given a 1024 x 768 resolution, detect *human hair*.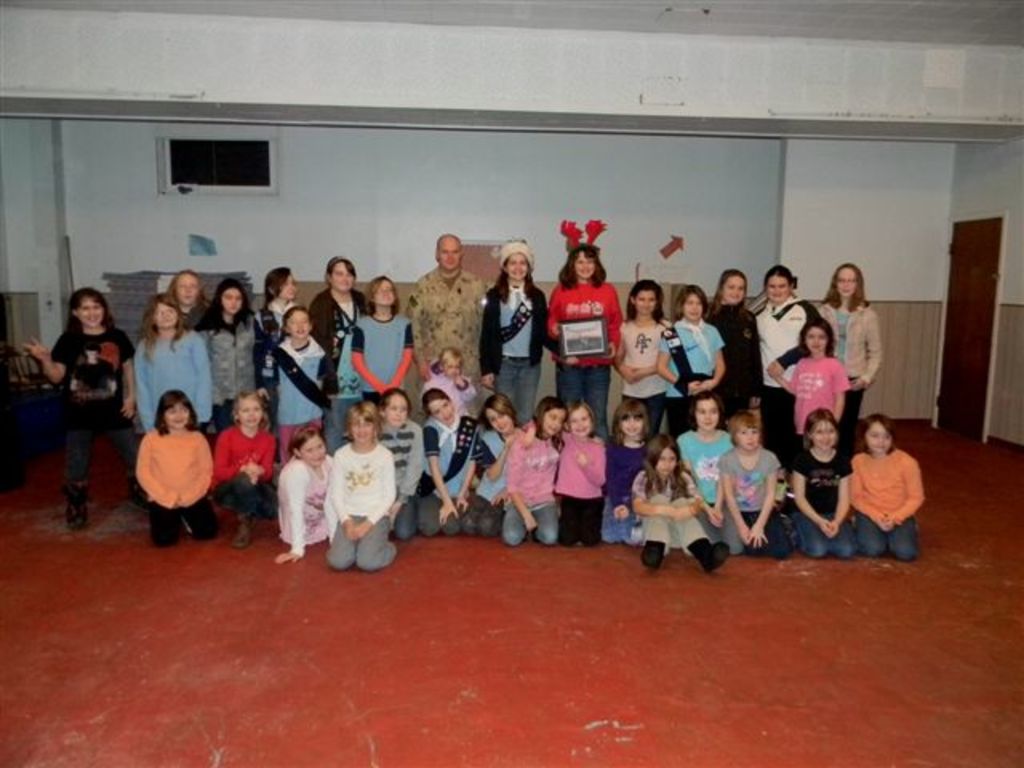
565/392/595/442.
